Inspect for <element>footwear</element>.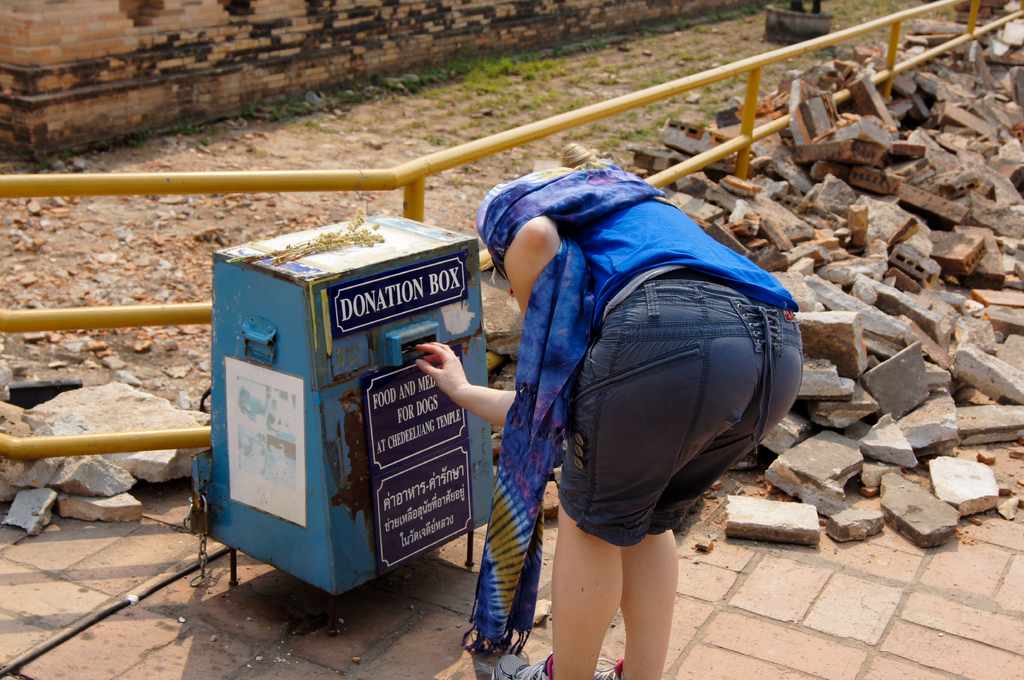
Inspection: box(490, 652, 555, 679).
